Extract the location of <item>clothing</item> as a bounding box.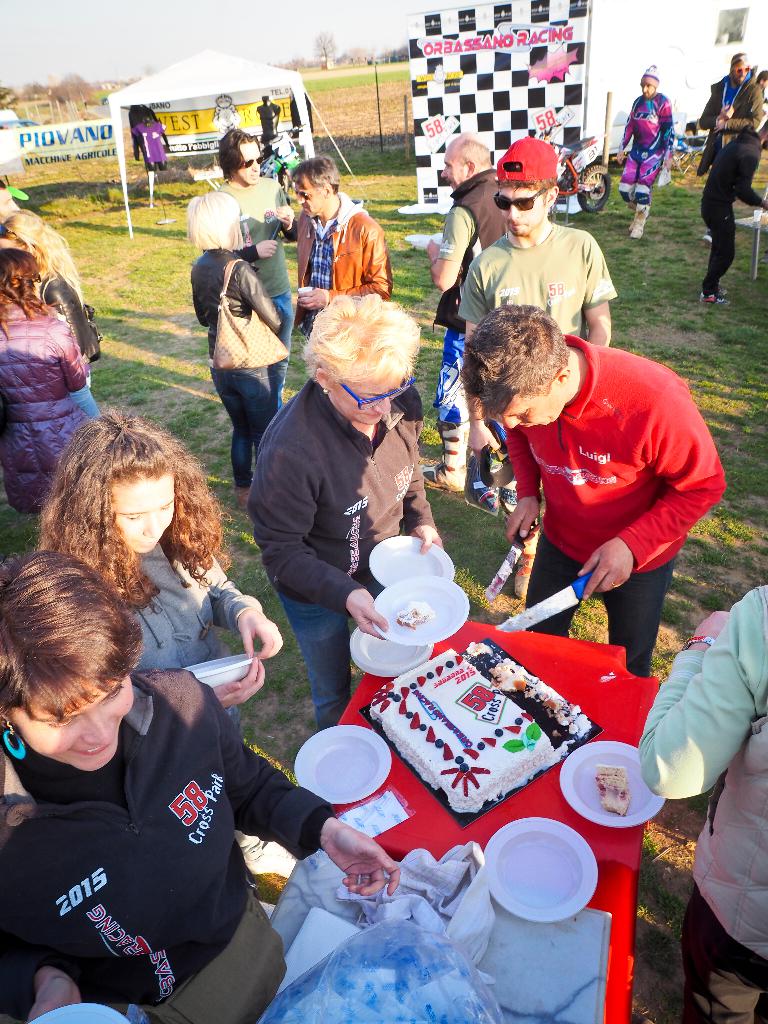
pyautogui.locateOnScreen(691, 124, 767, 299).
